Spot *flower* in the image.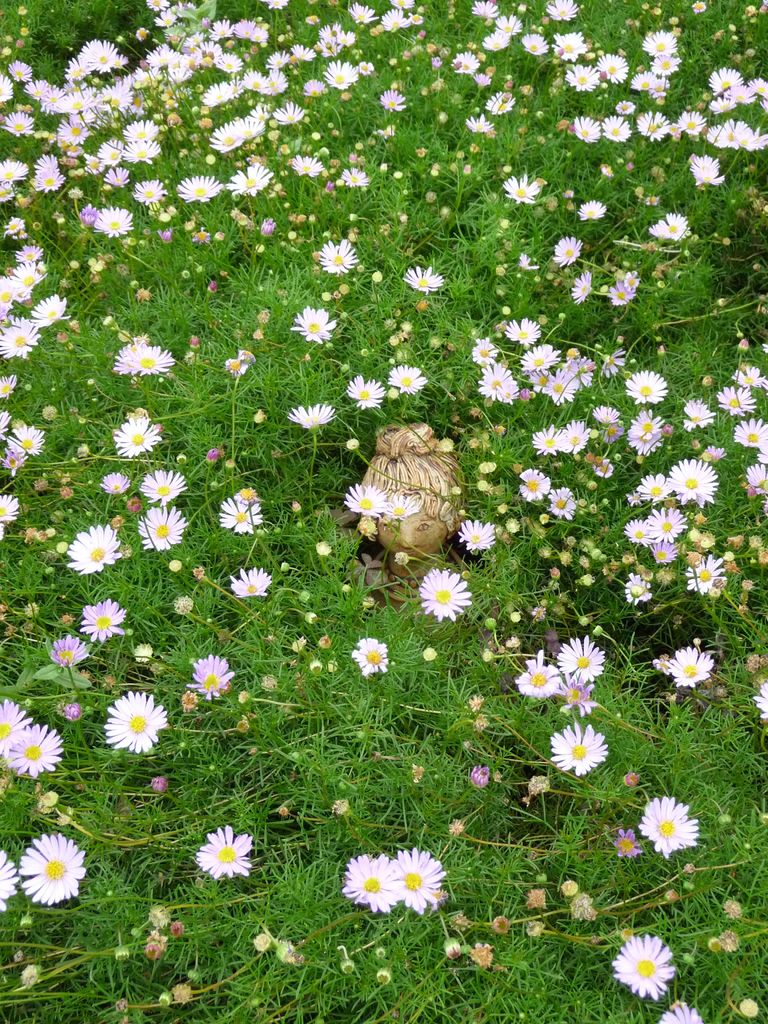
*flower* found at <box>6,422,46,459</box>.
